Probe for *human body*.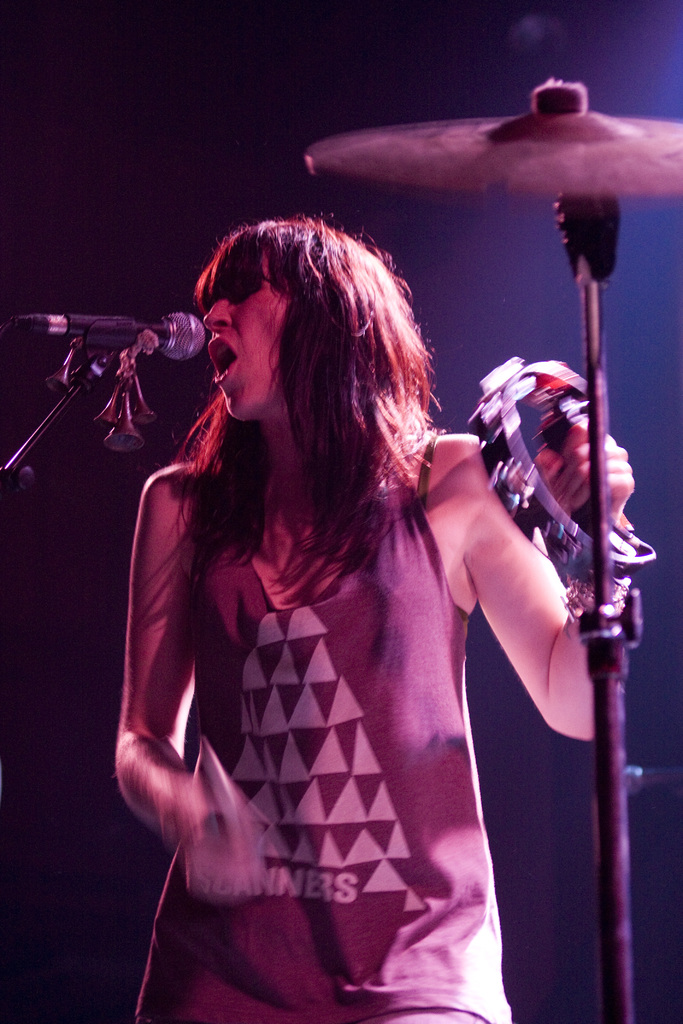
Probe result: 95 213 572 1004.
